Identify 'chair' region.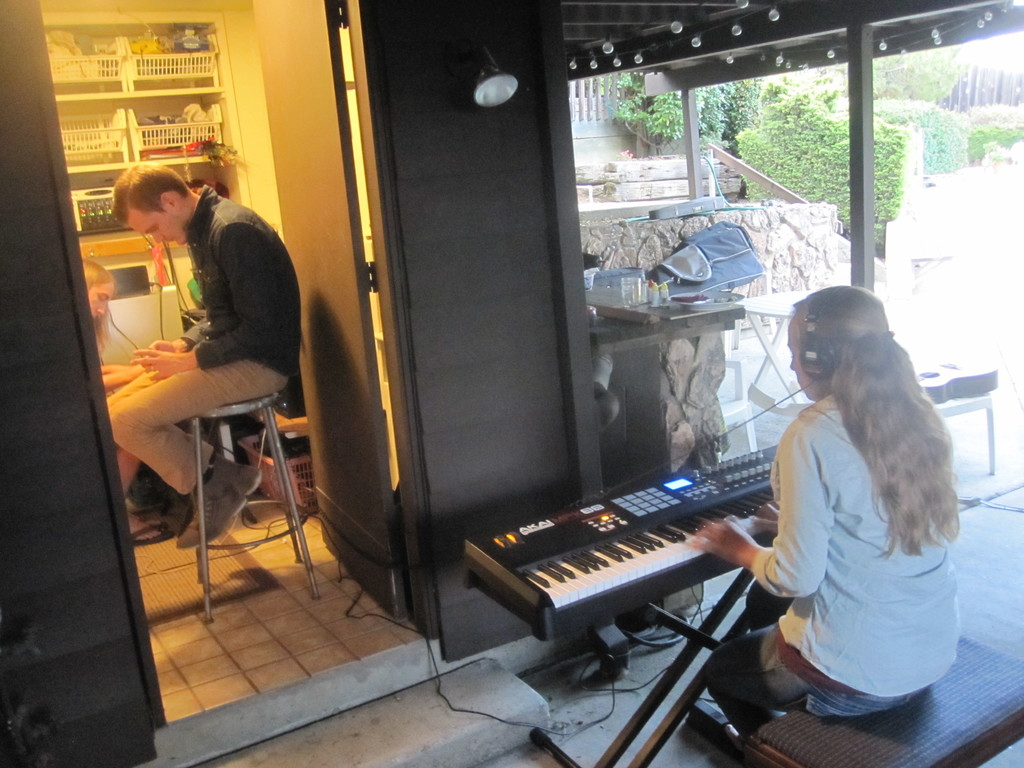
Region: 95/259/311/650.
